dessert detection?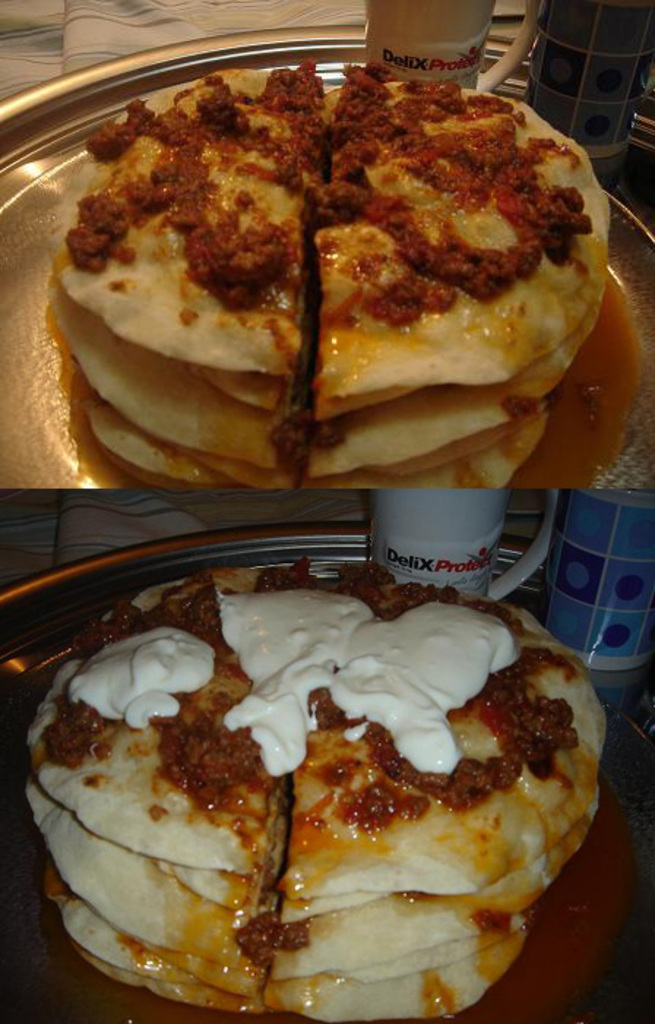
bbox=(20, 67, 642, 483)
